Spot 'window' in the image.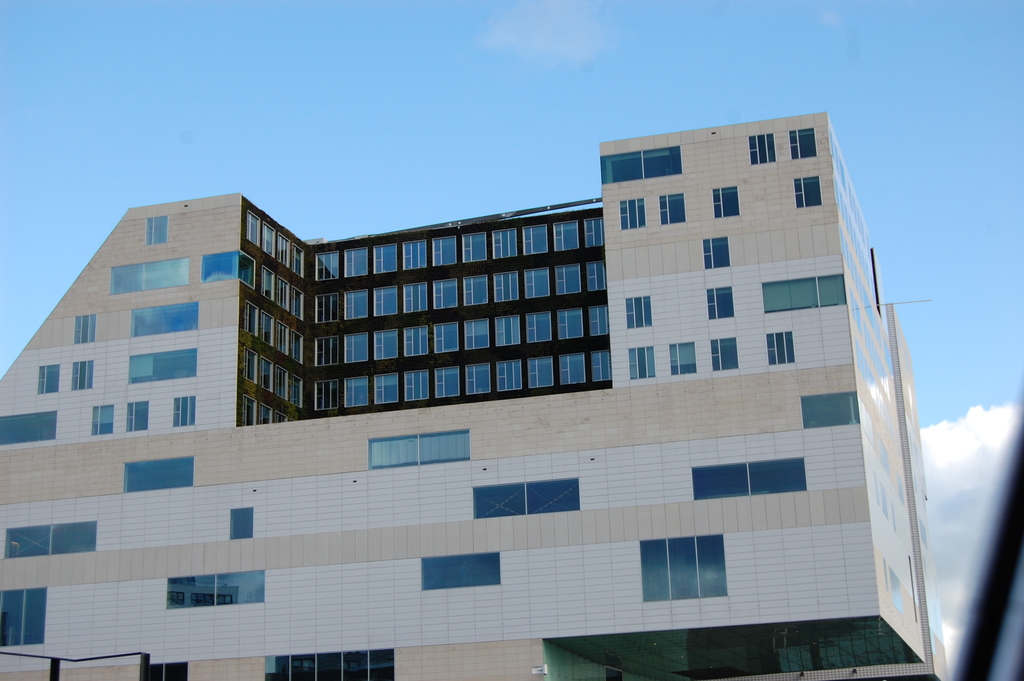
'window' found at [555, 265, 578, 291].
